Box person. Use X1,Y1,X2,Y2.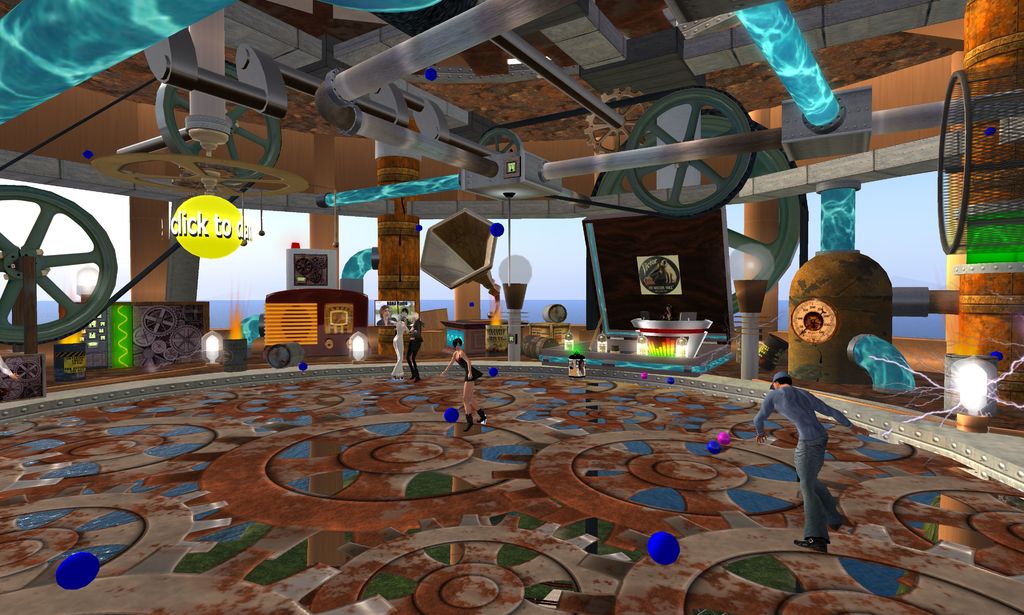
755,370,873,549.
